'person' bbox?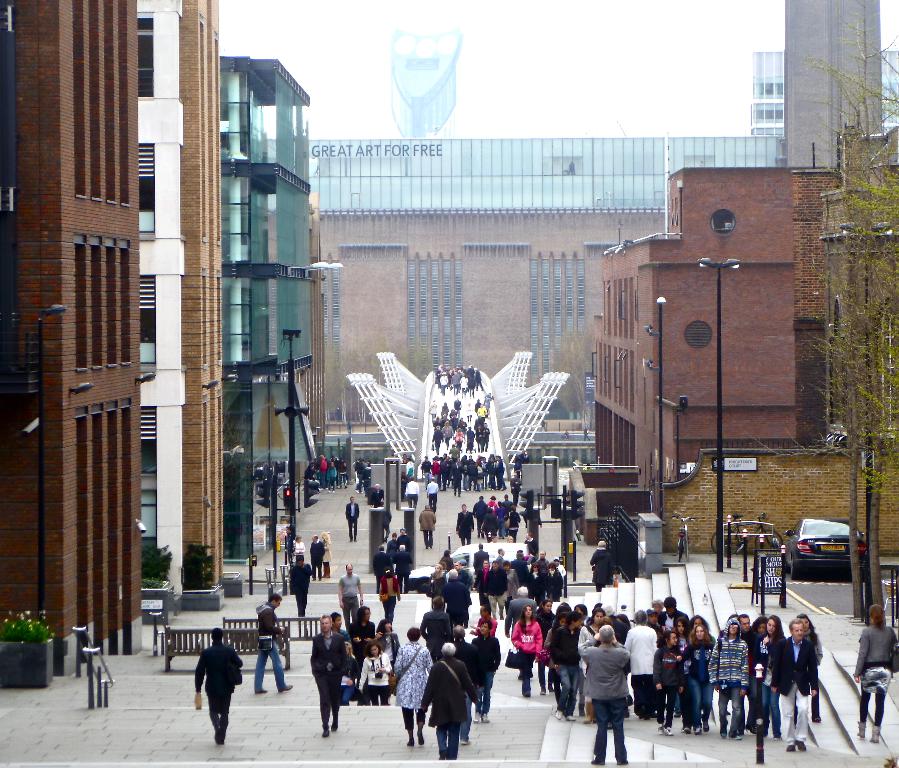
pyautogui.locateOnScreen(657, 598, 693, 635)
